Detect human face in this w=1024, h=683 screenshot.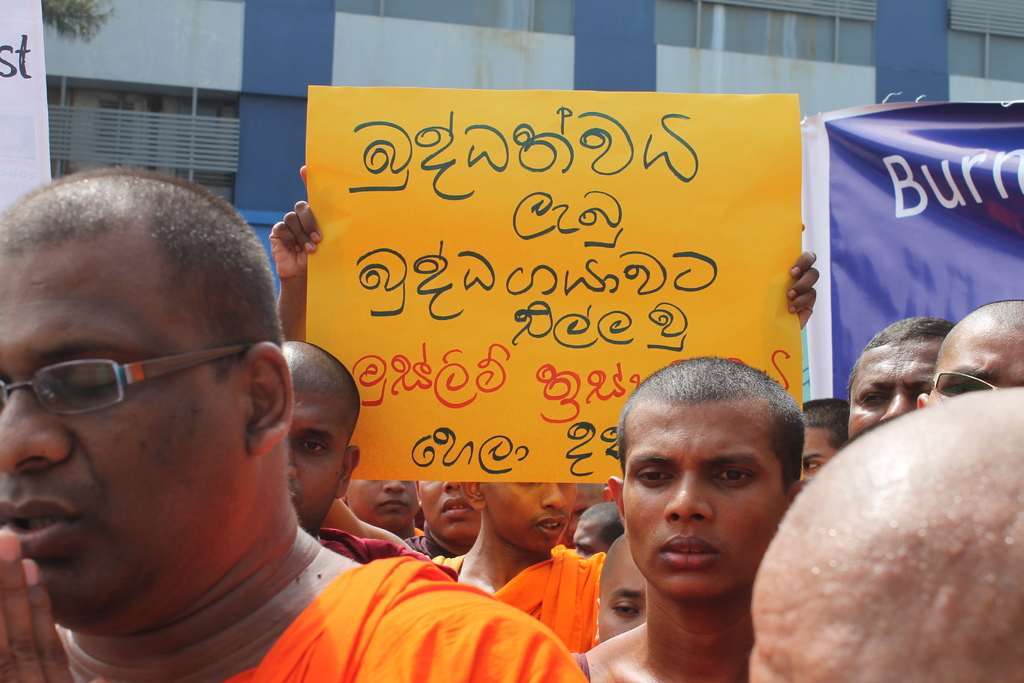
Detection: <box>415,478,486,541</box>.
